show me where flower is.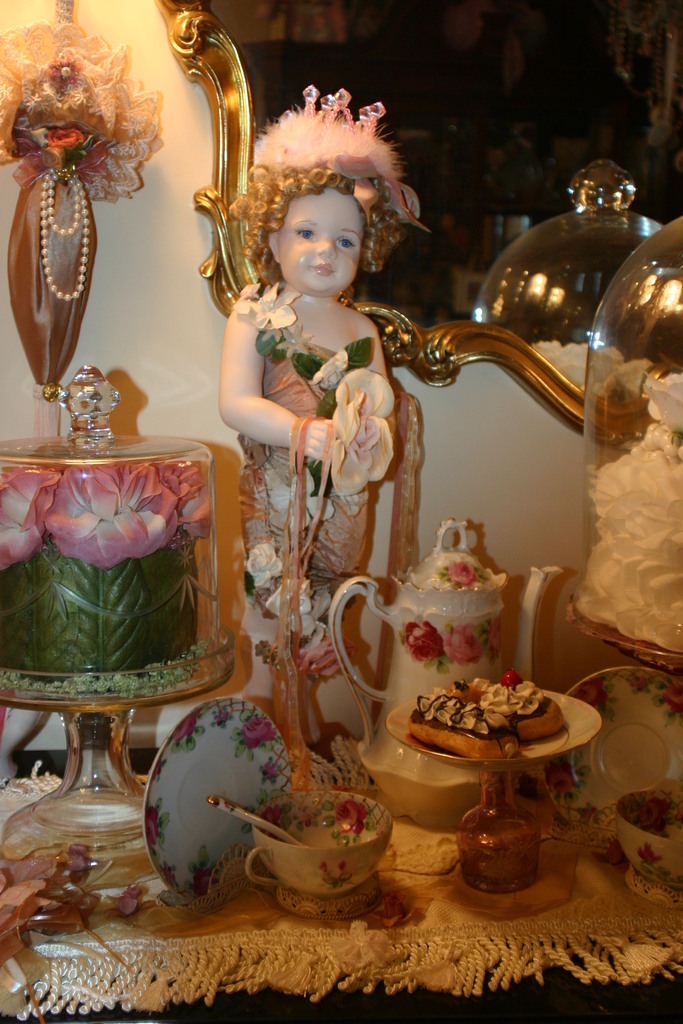
flower is at BBox(567, 675, 611, 712).
